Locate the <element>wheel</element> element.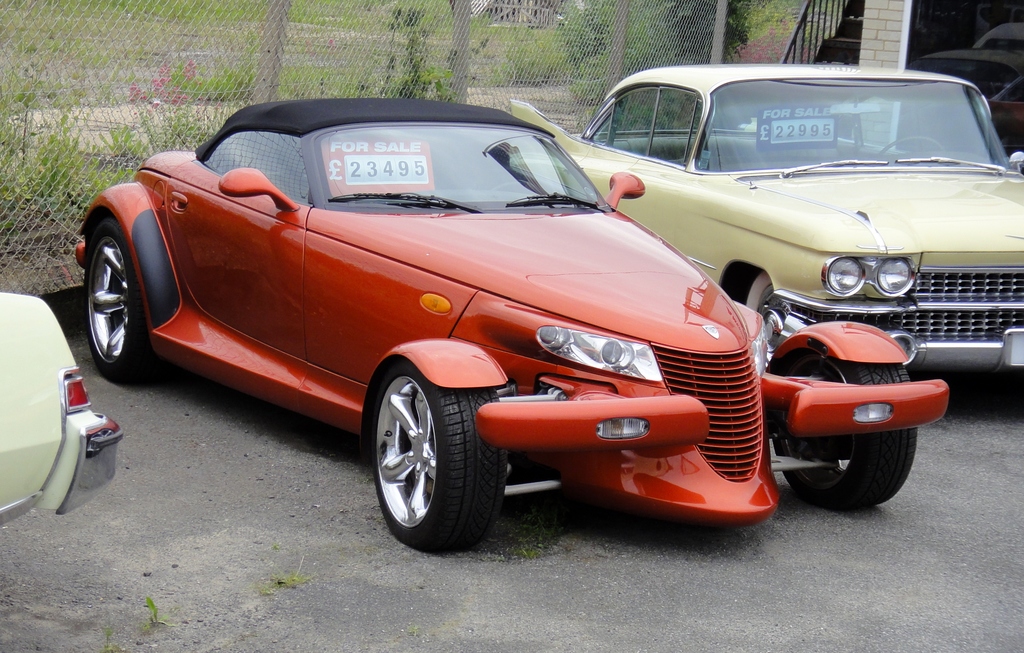
Element bbox: <box>876,134,945,159</box>.
